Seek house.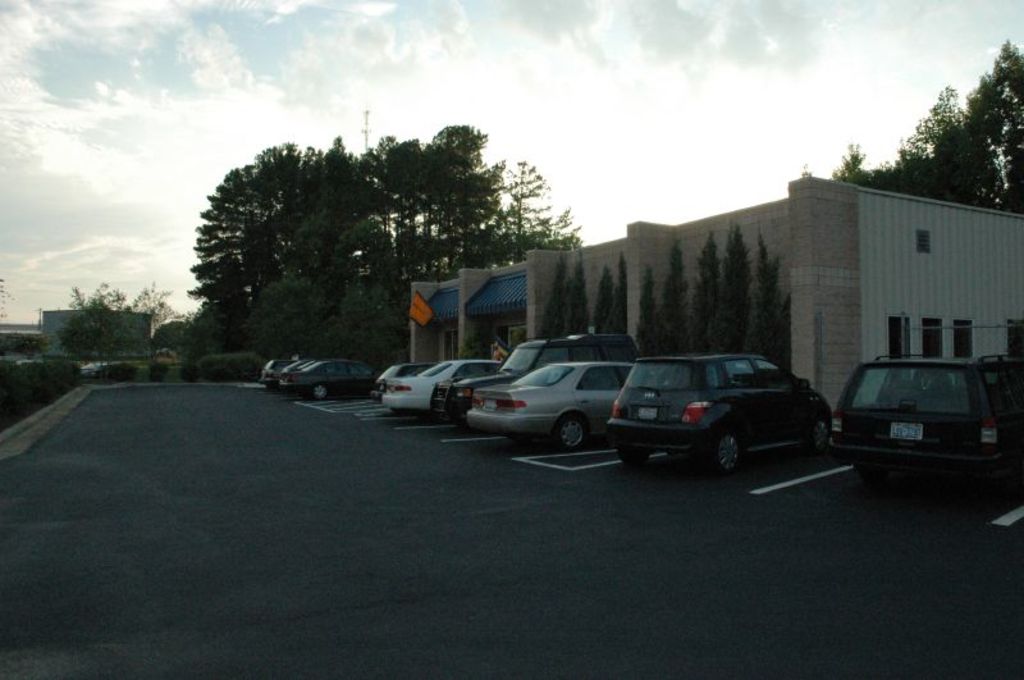
{"x1": 35, "y1": 301, "x2": 151, "y2": 361}.
